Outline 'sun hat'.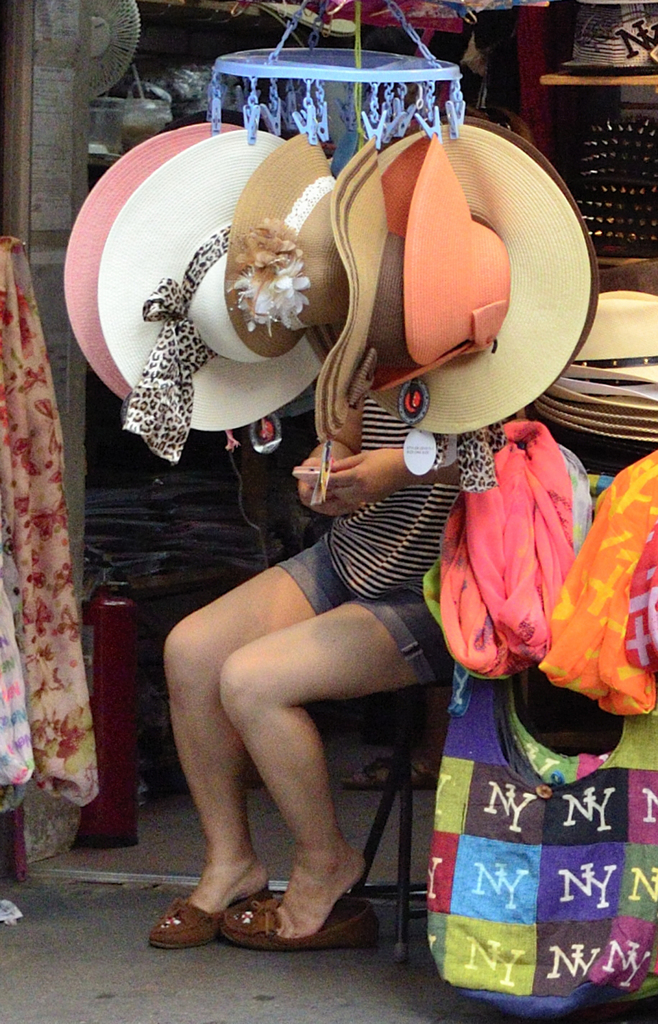
Outline: detection(49, 109, 605, 472).
